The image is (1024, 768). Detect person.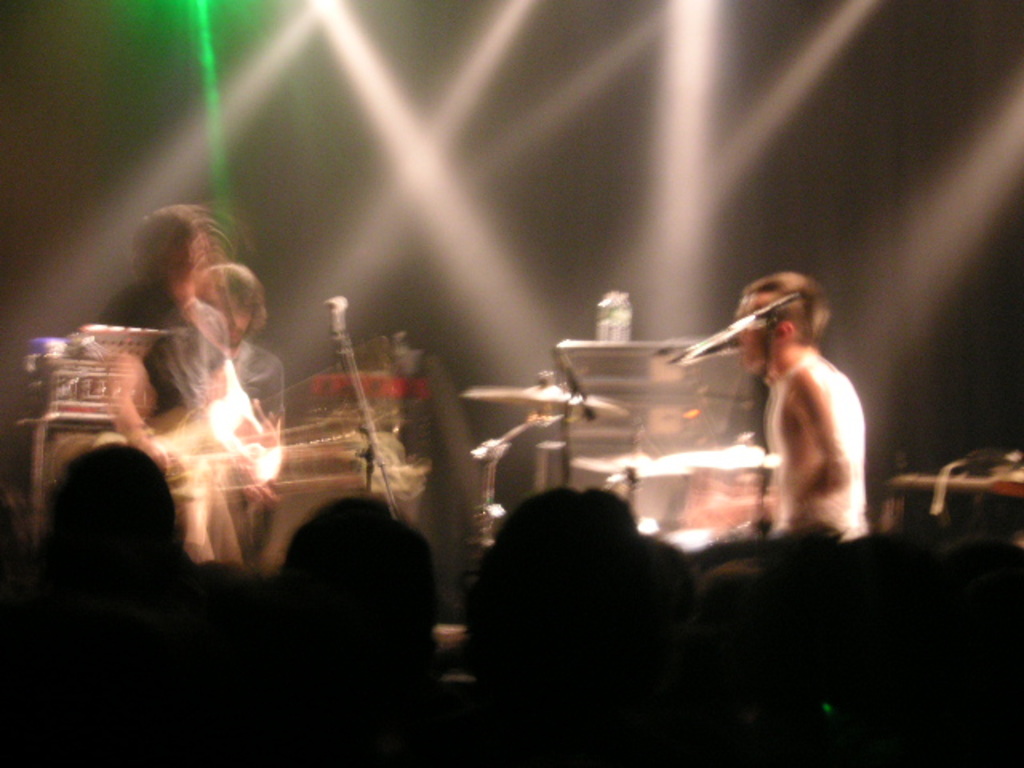
Detection: bbox(90, 206, 221, 573).
